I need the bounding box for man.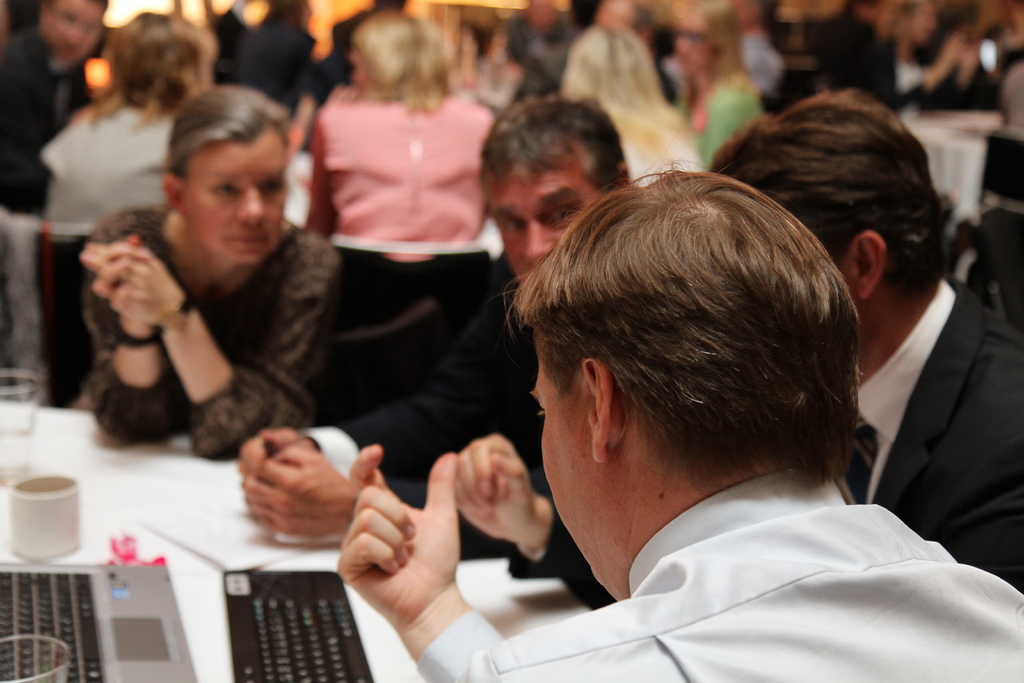
Here it is: <region>236, 82, 657, 585</region>.
